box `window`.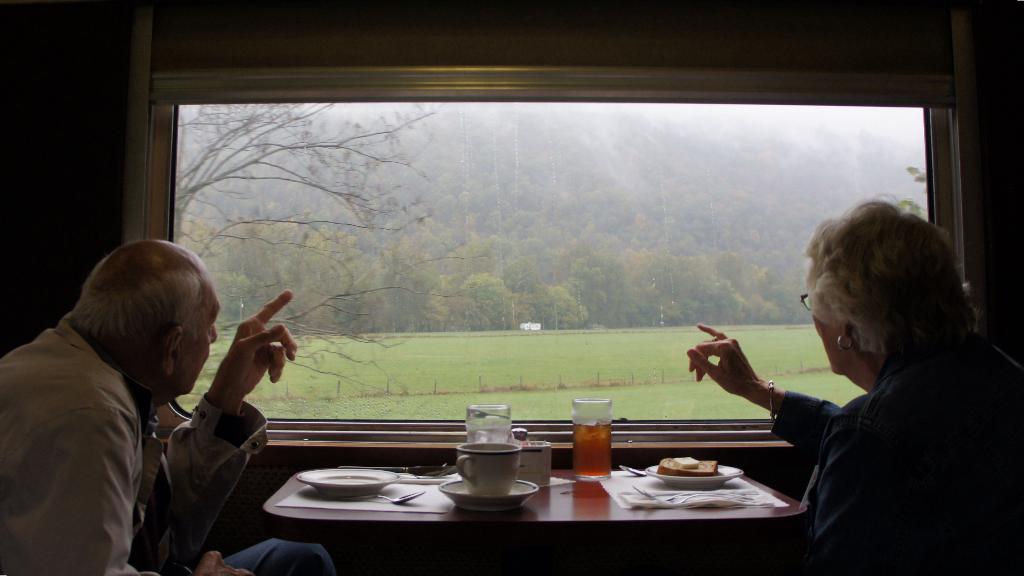
crop(149, 66, 954, 457).
